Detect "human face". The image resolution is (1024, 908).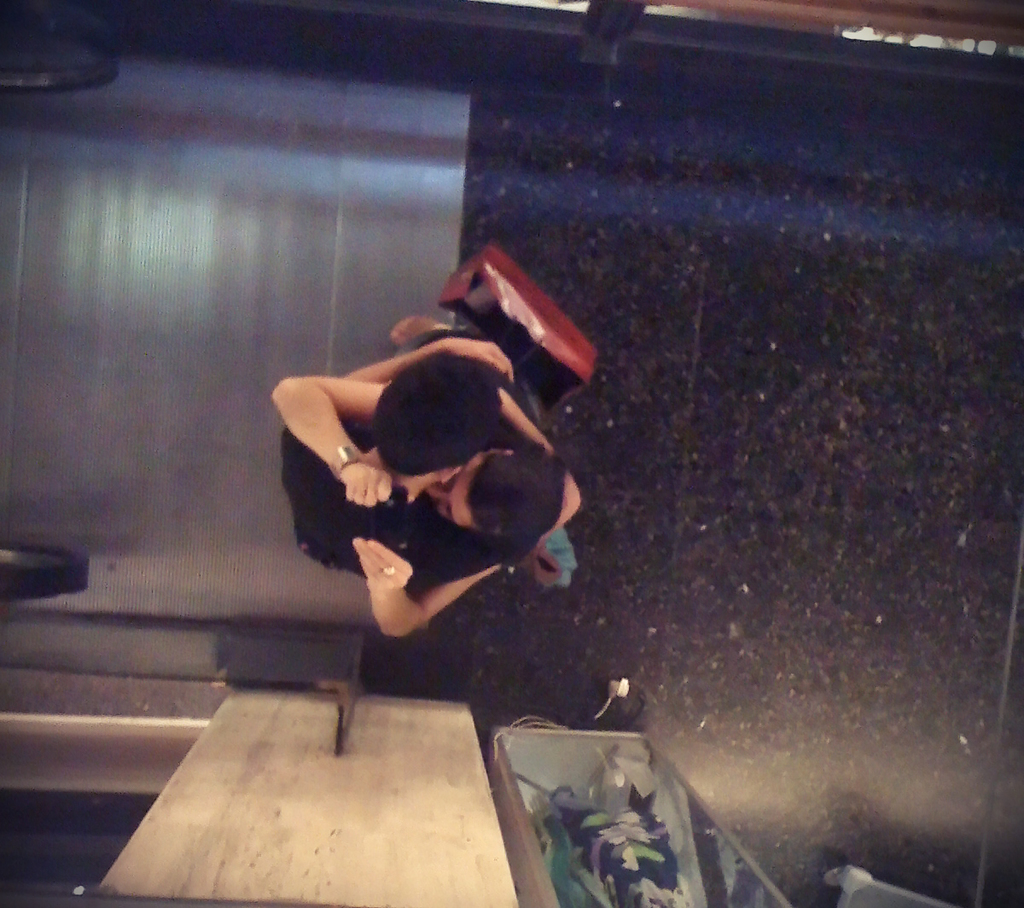
select_region(429, 449, 480, 525).
